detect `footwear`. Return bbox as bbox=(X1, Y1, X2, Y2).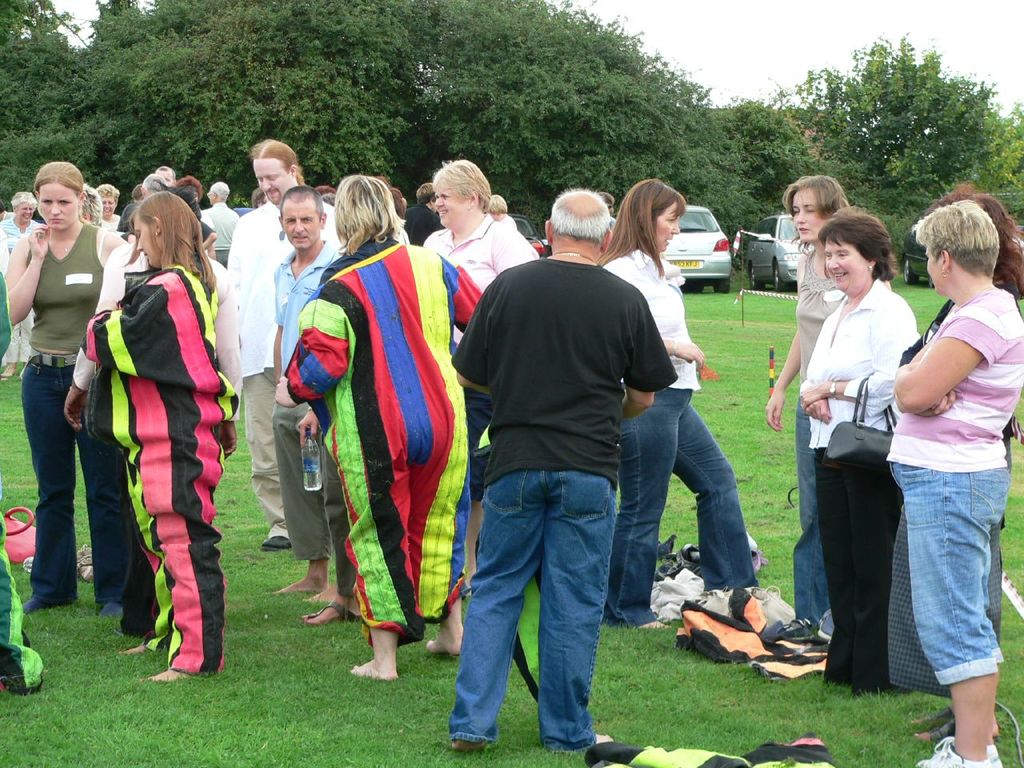
bbox=(920, 734, 1014, 767).
